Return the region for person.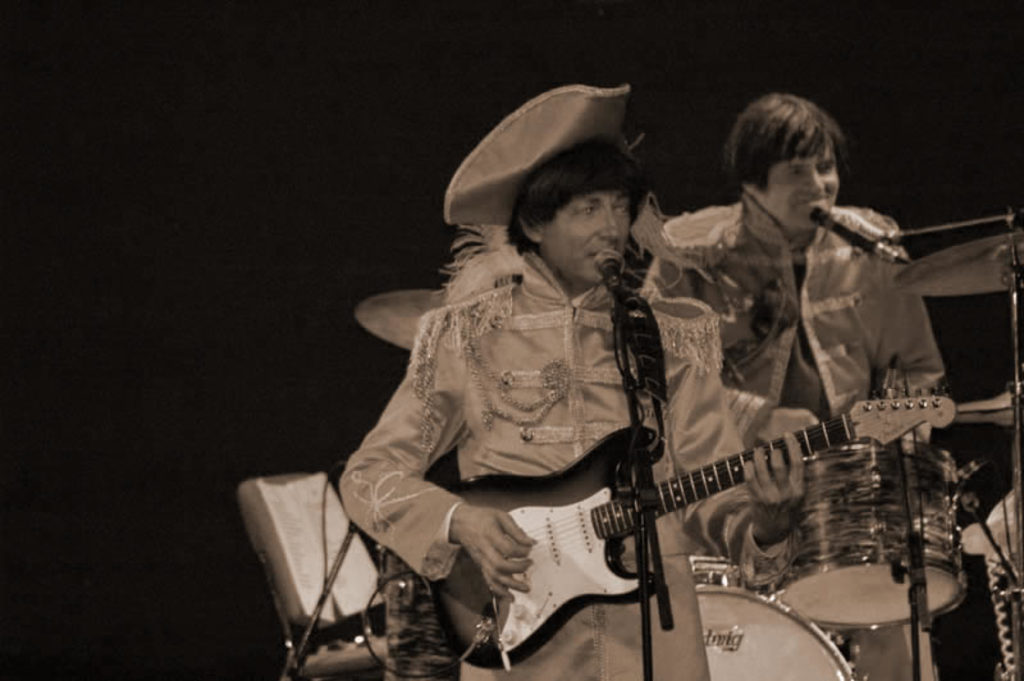
{"left": 335, "top": 134, "right": 810, "bottom": 680}.
